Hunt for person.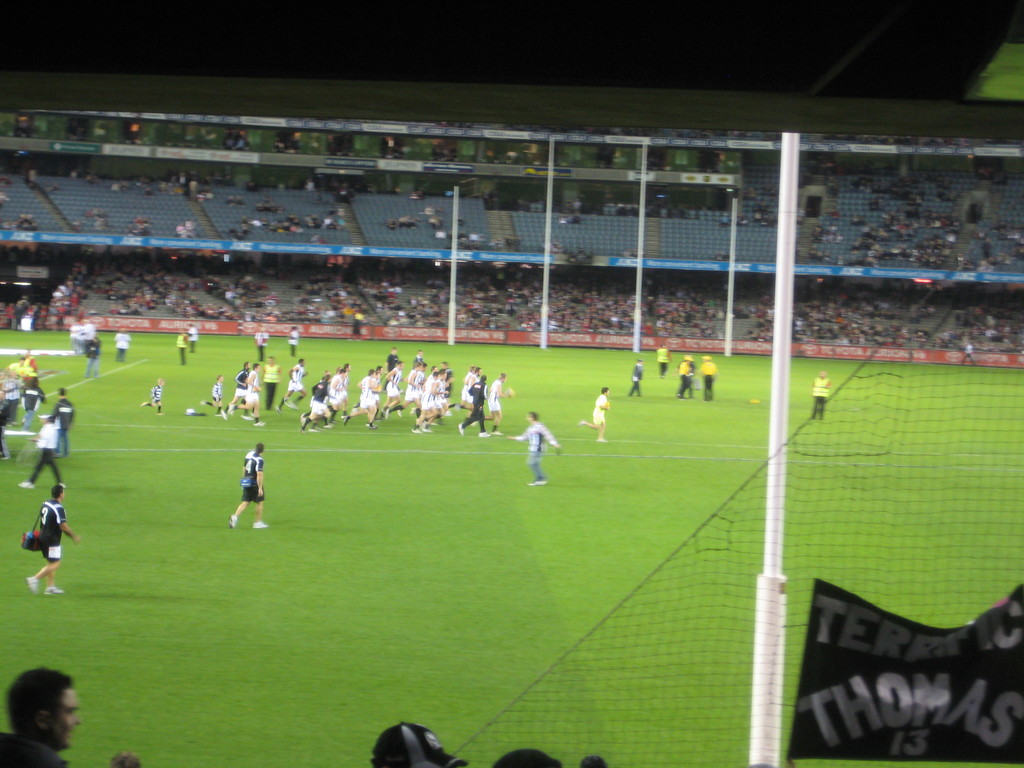
Hunted down at [371,723,463,767].
